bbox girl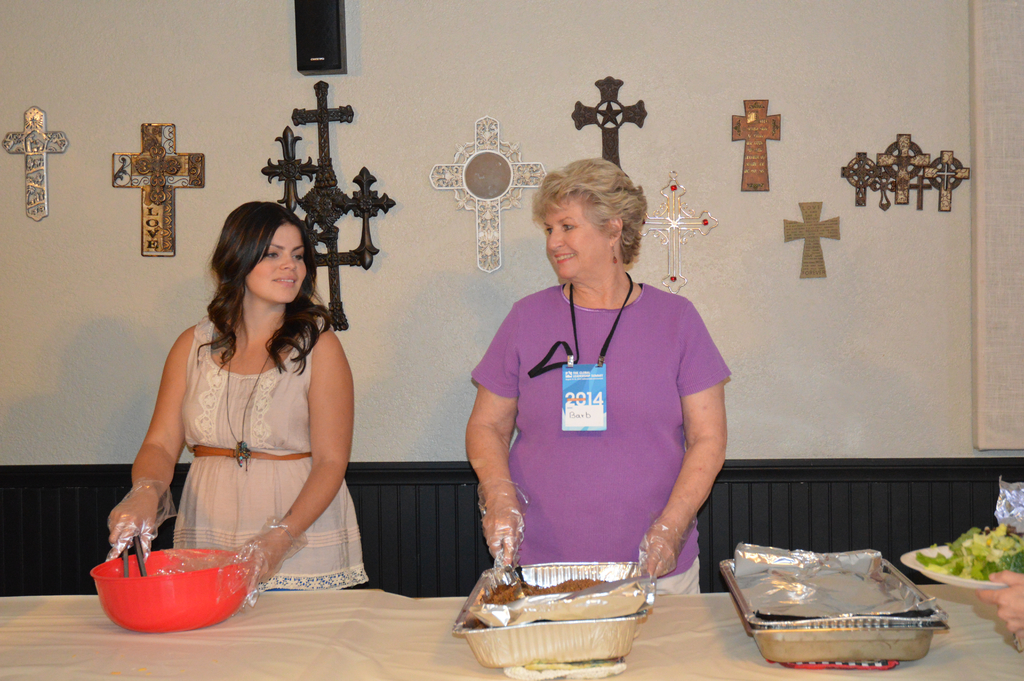
[left=467, top=158, right=731, bottom=599]
